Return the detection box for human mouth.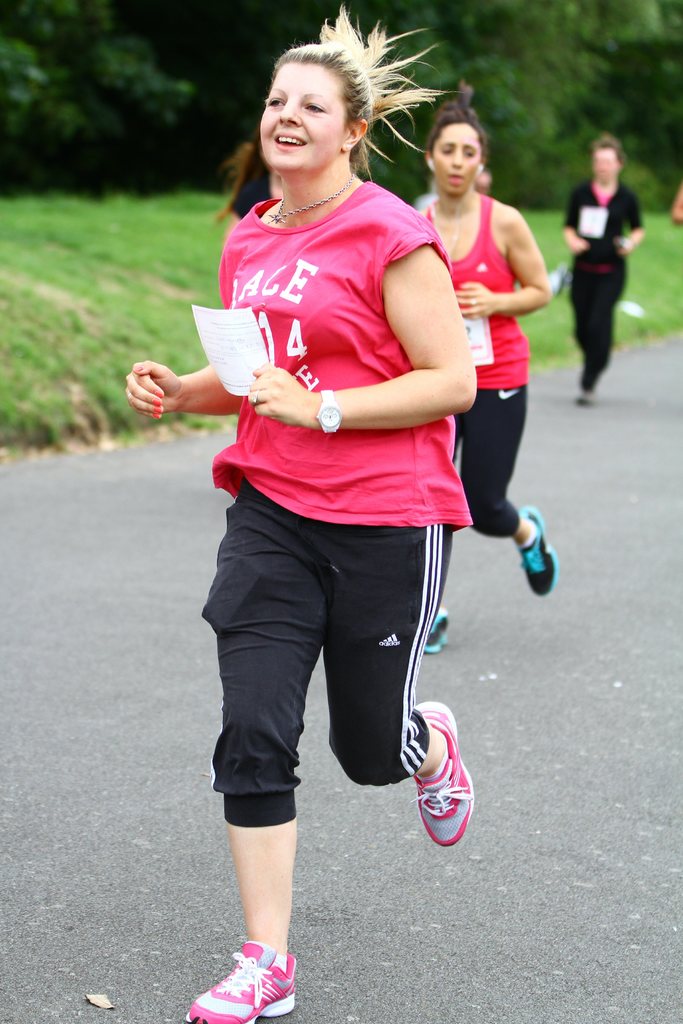
box=[272, 133, 303, 149].
